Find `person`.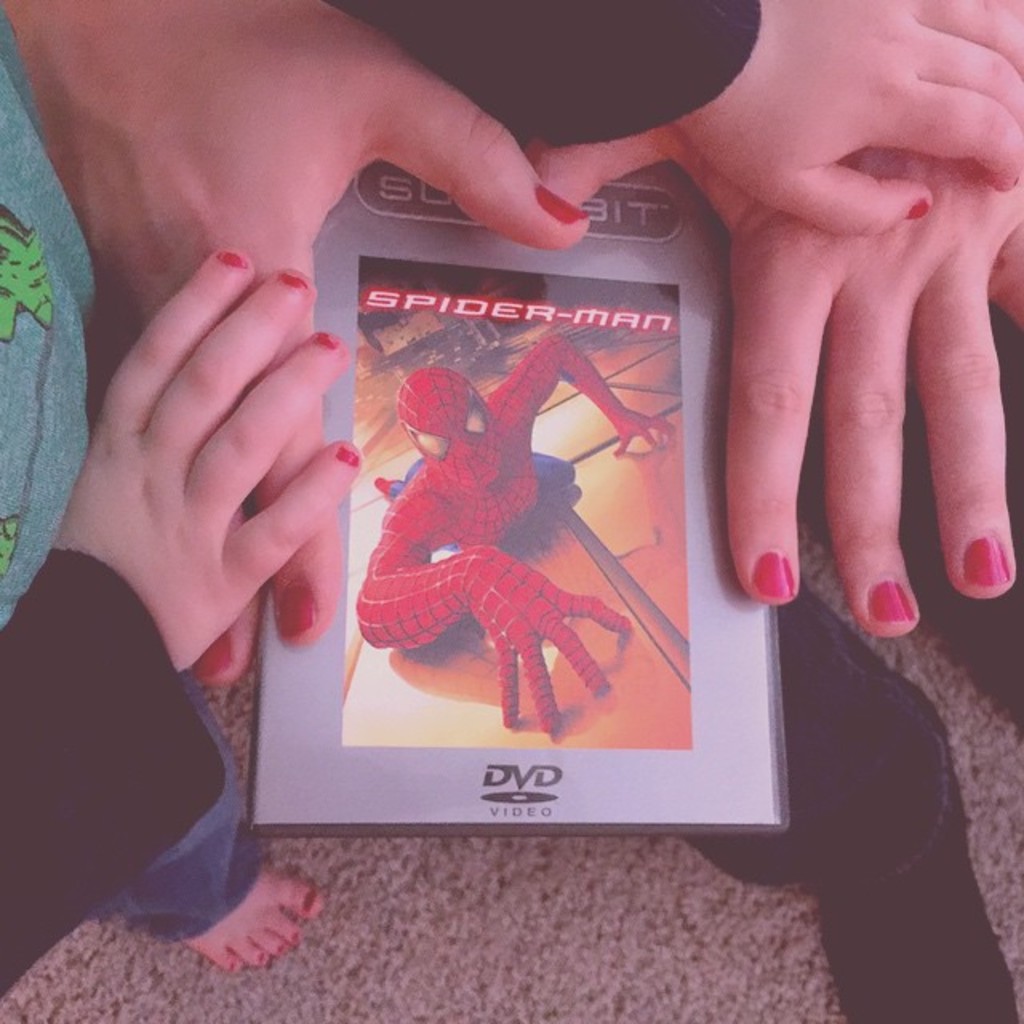
bbox=[0, 0, 1022, 1011].
